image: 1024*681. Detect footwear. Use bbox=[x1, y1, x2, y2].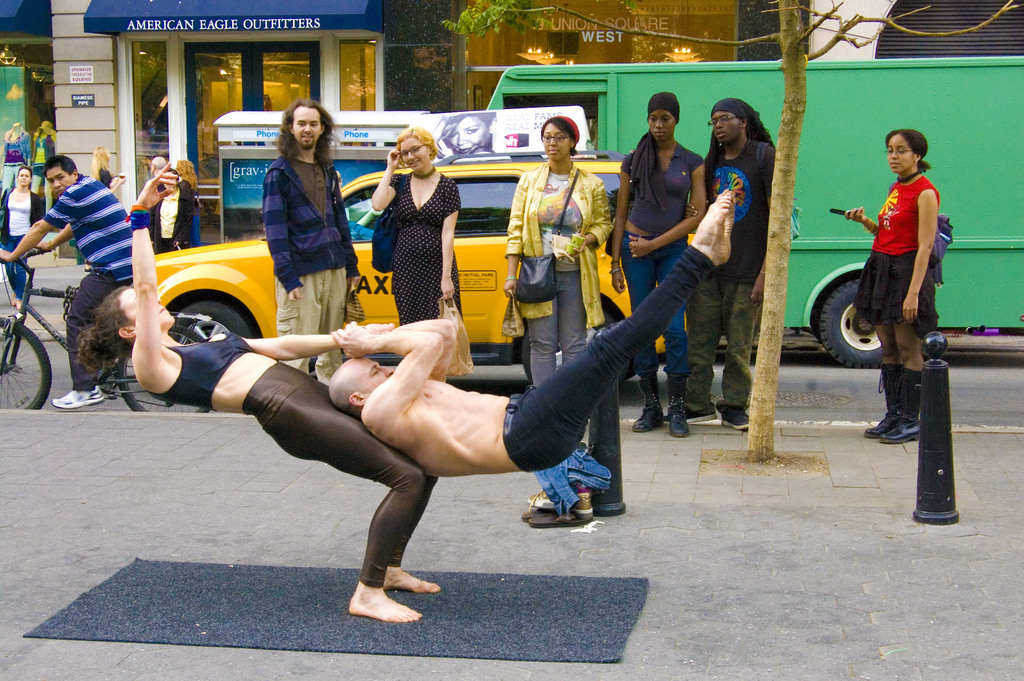
bbox=[722, 409, 749, 431].
